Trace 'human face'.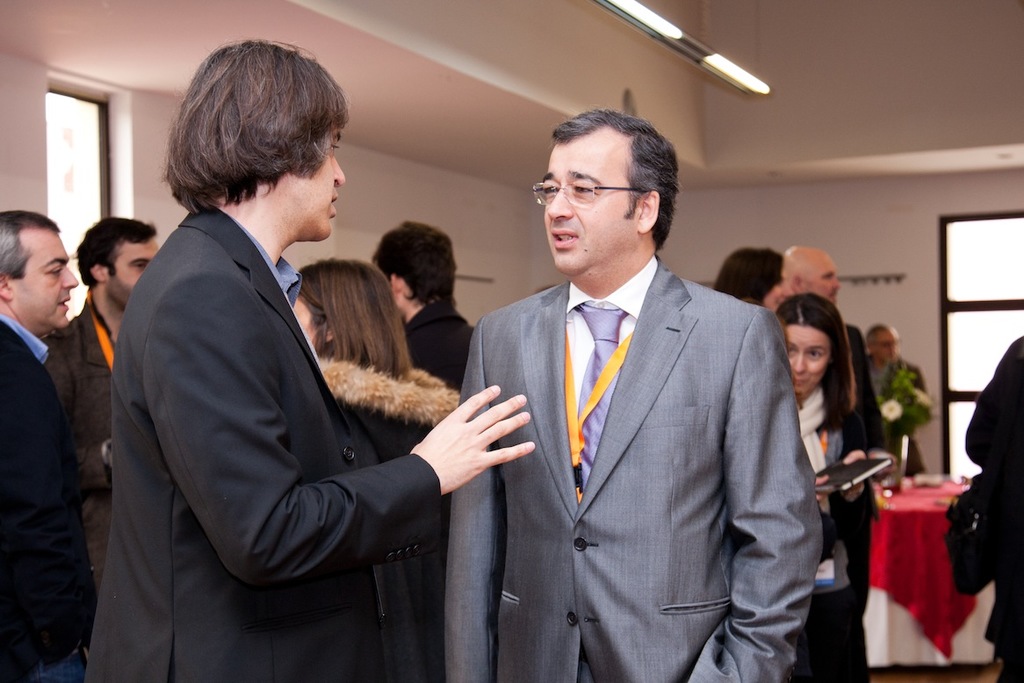
Traced to {"left": 806, "top": 263, "right": 840, "bottom": 303}.
